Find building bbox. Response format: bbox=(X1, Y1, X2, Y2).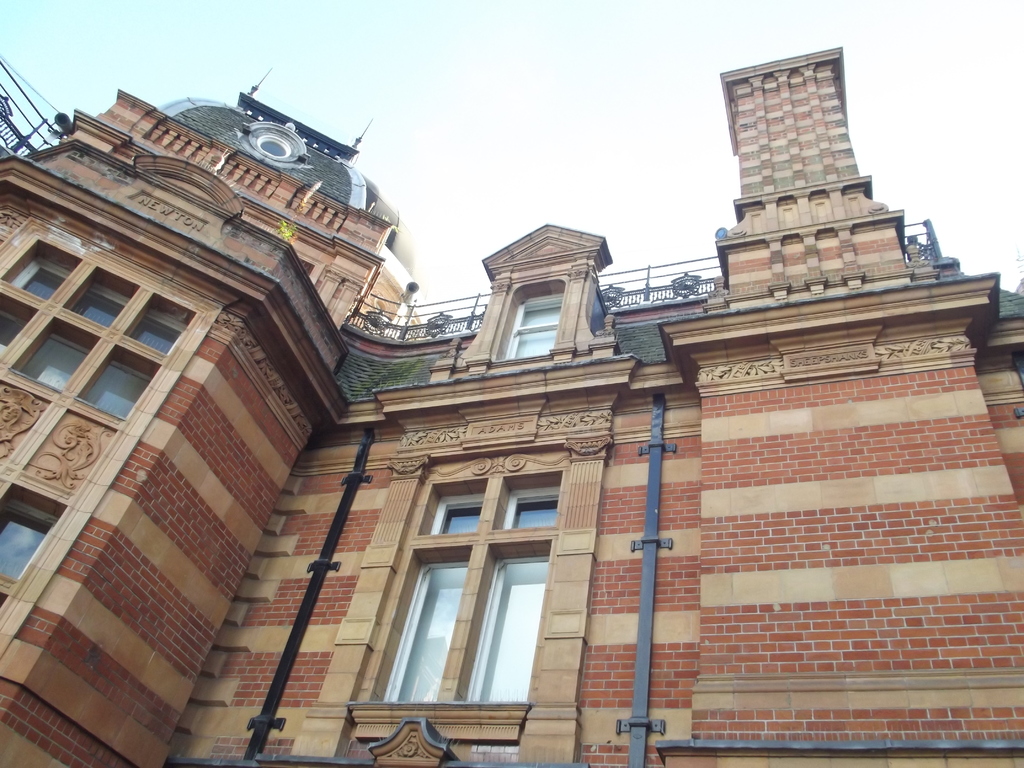
bbox=(0, 48, 1023, 767).
